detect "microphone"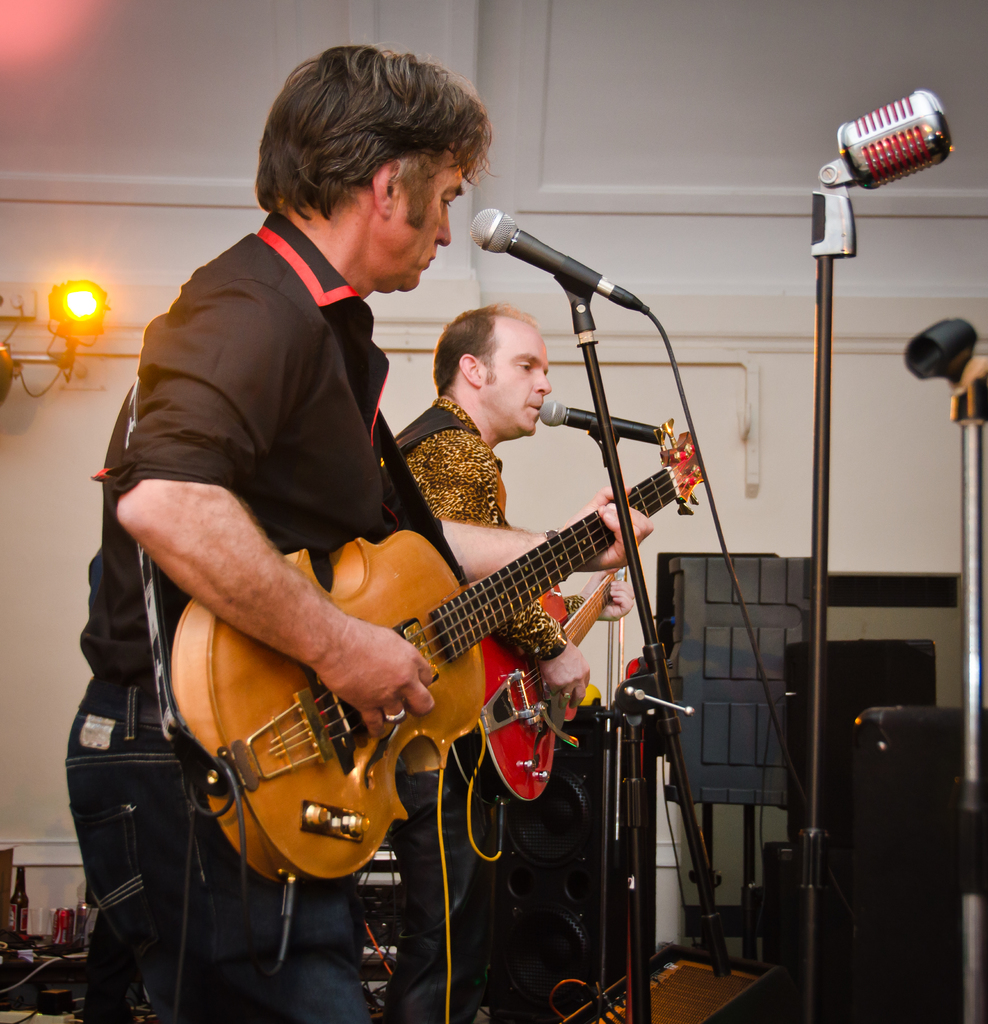
Rect(532, 396, 665, 449)
